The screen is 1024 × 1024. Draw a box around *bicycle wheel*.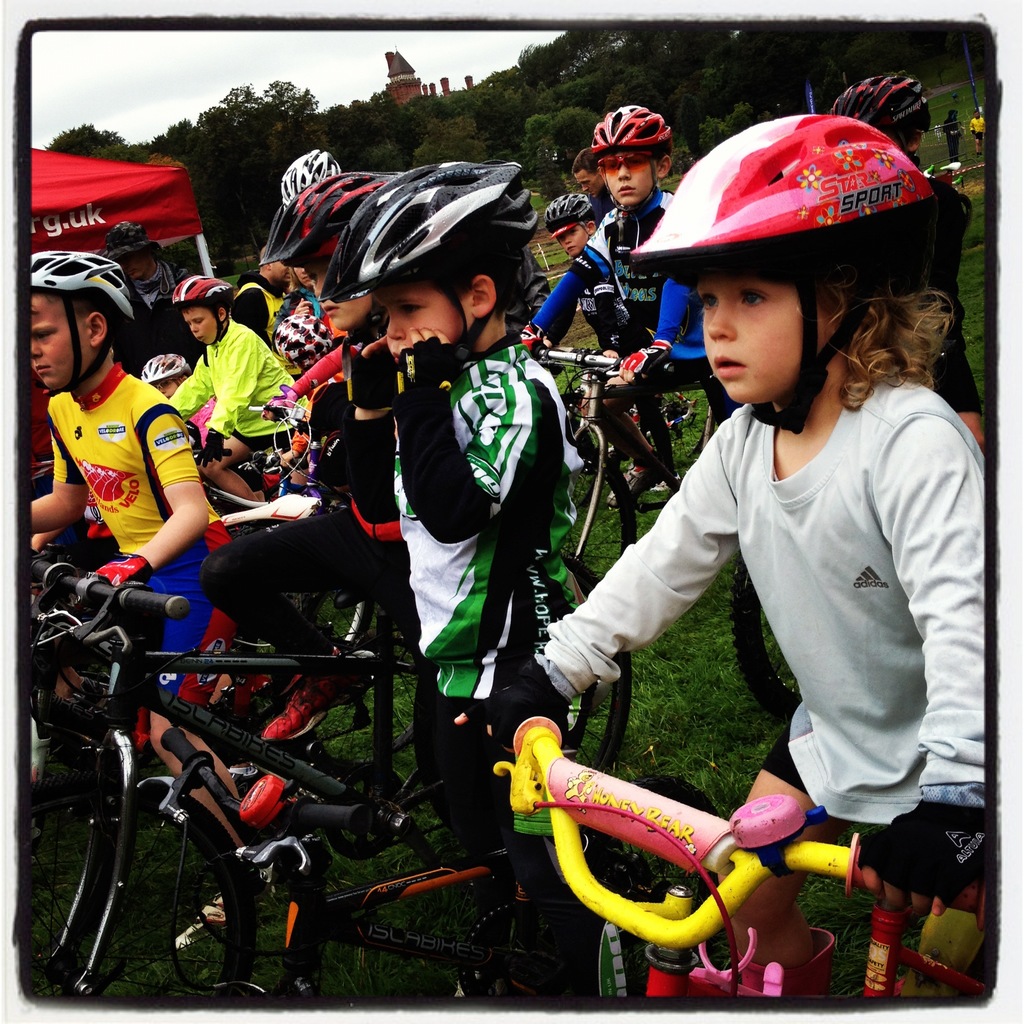
[x1=550, y1=451, x2=630, y2=588].
